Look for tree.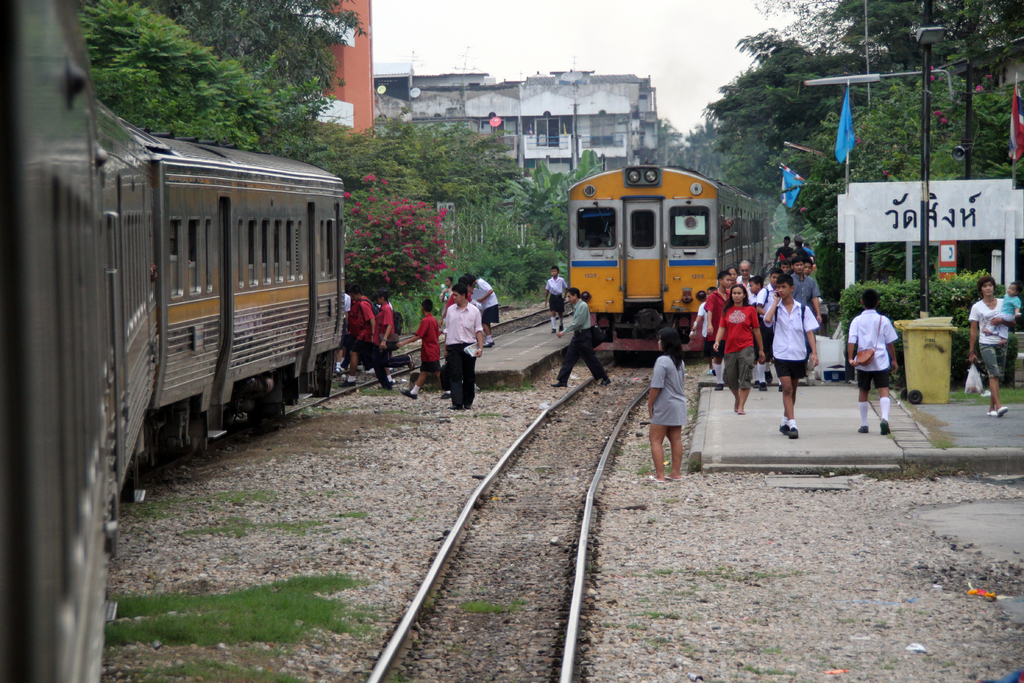
Found: box=[68, 0, 320, 147].
